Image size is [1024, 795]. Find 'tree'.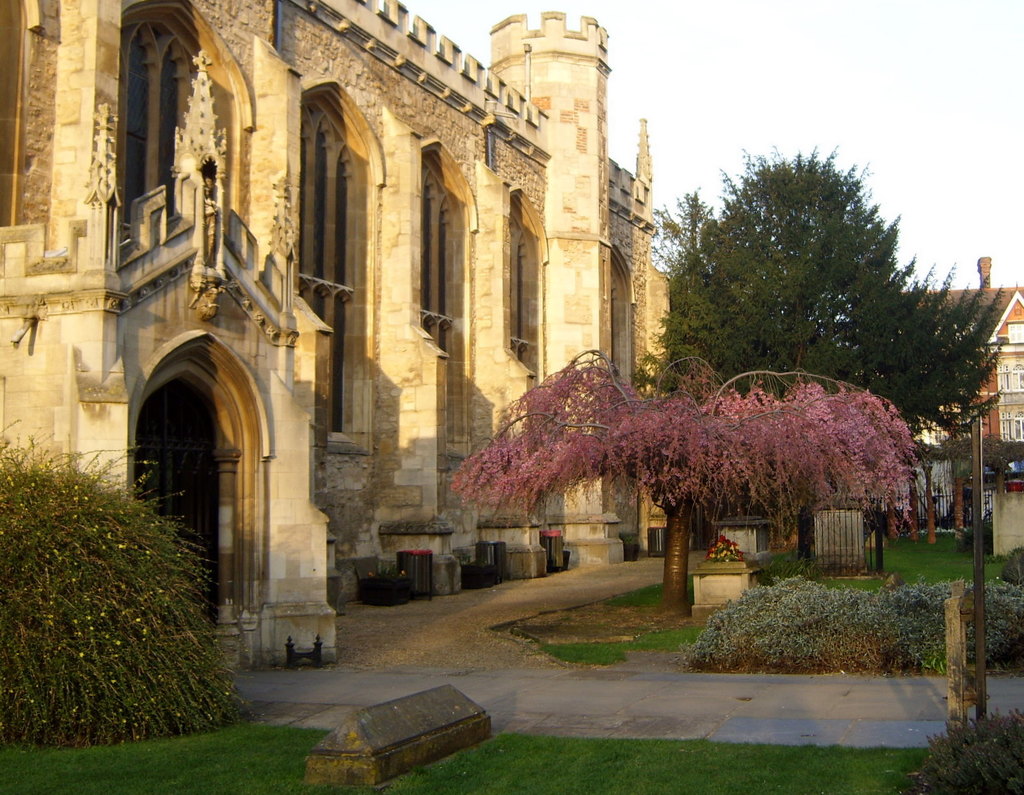
detection(0, 421, 248, 734).
